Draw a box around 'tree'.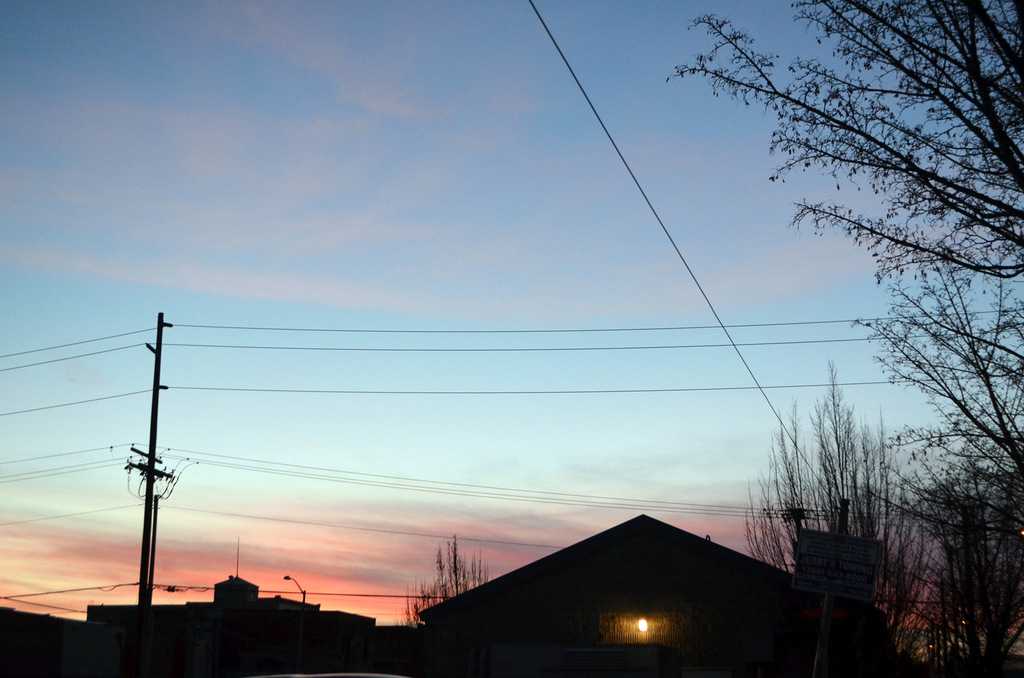
region(378, 535, 489, 620).
